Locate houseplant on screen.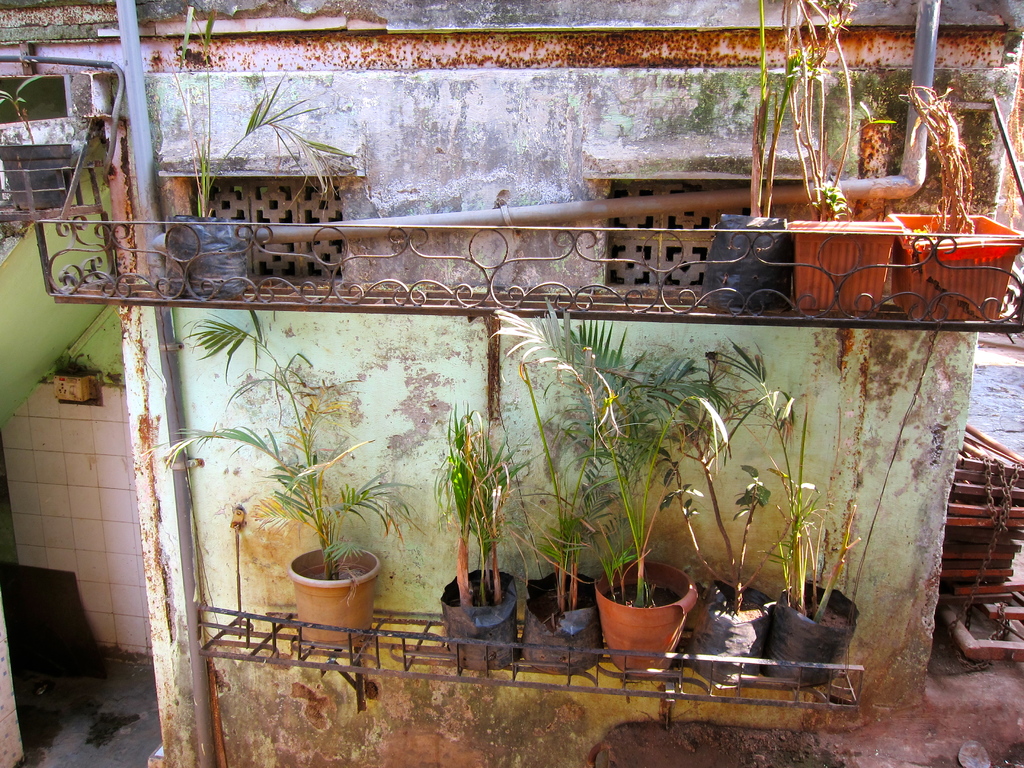
On screen at BBox(884, 76, 1023, 320).
